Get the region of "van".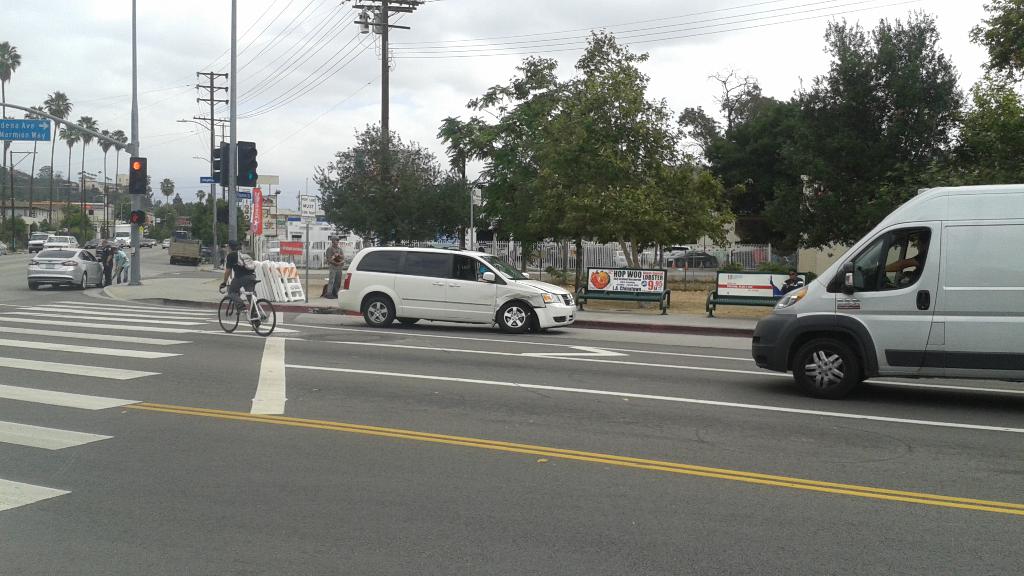
(744,182,1023,403).
